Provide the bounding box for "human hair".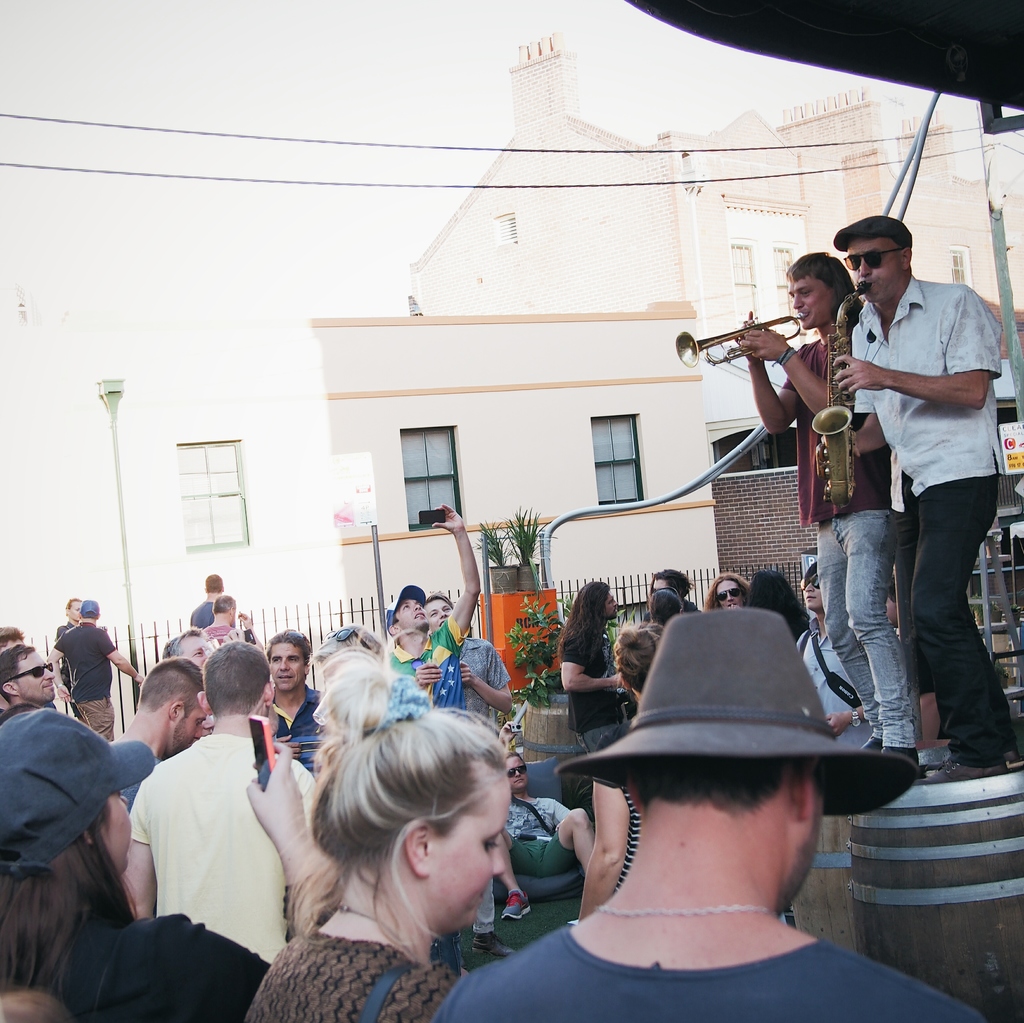
[x1=784, y1=250, x2=865, y2=322].
